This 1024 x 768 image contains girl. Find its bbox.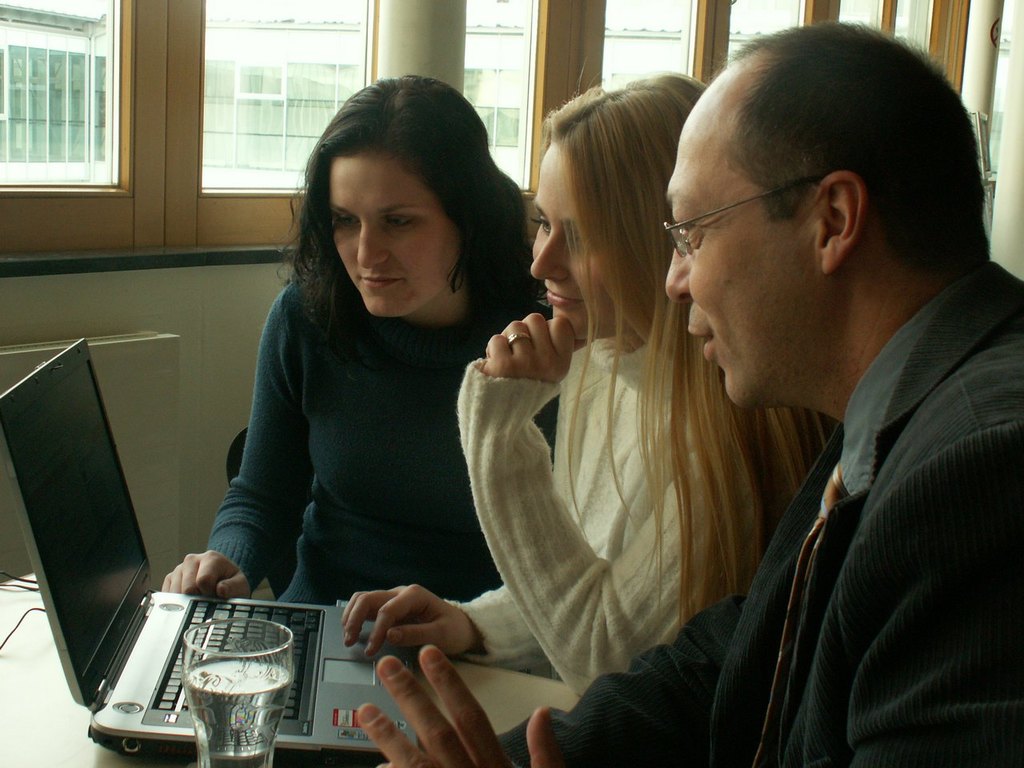
[338,68,836,698].
